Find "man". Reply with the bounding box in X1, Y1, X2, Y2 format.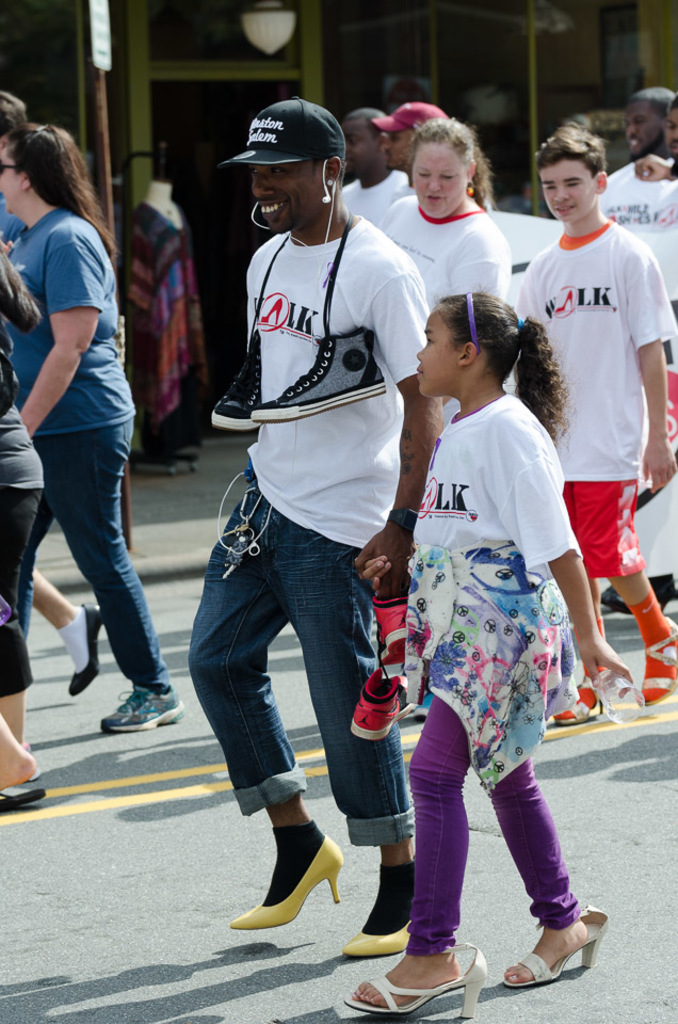
378, 98, 441, 203.
